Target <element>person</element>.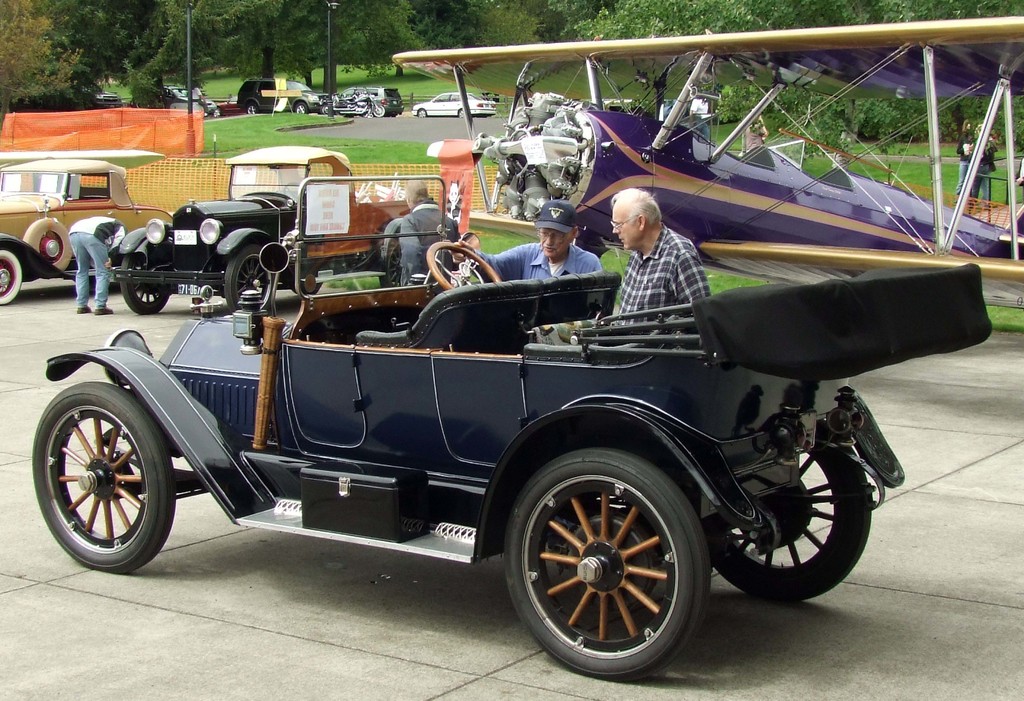
Target region: [65,217,128,317].
